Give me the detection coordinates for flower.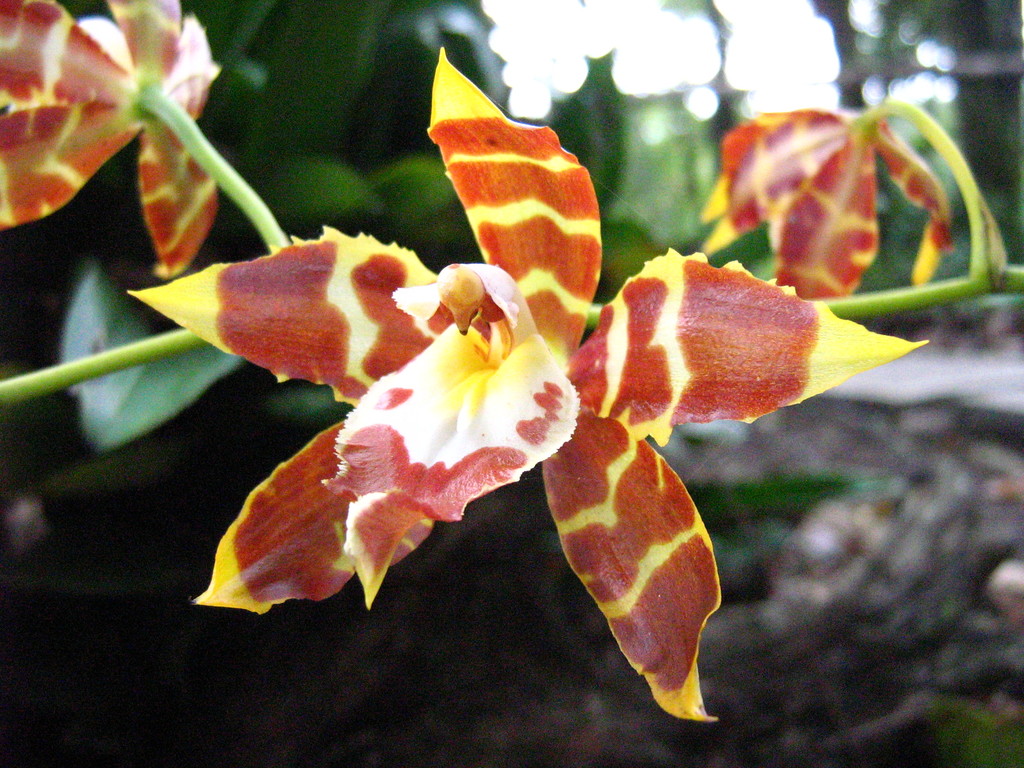
0 0 215 284.
